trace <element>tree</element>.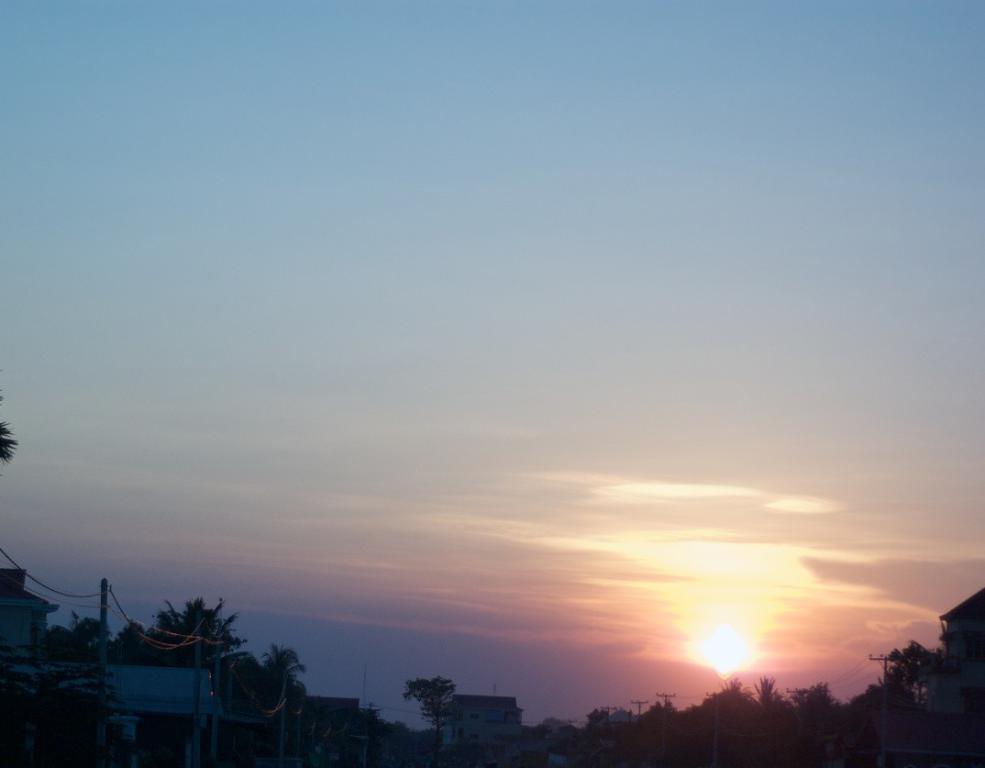
Traced to [791,678,847,767].
